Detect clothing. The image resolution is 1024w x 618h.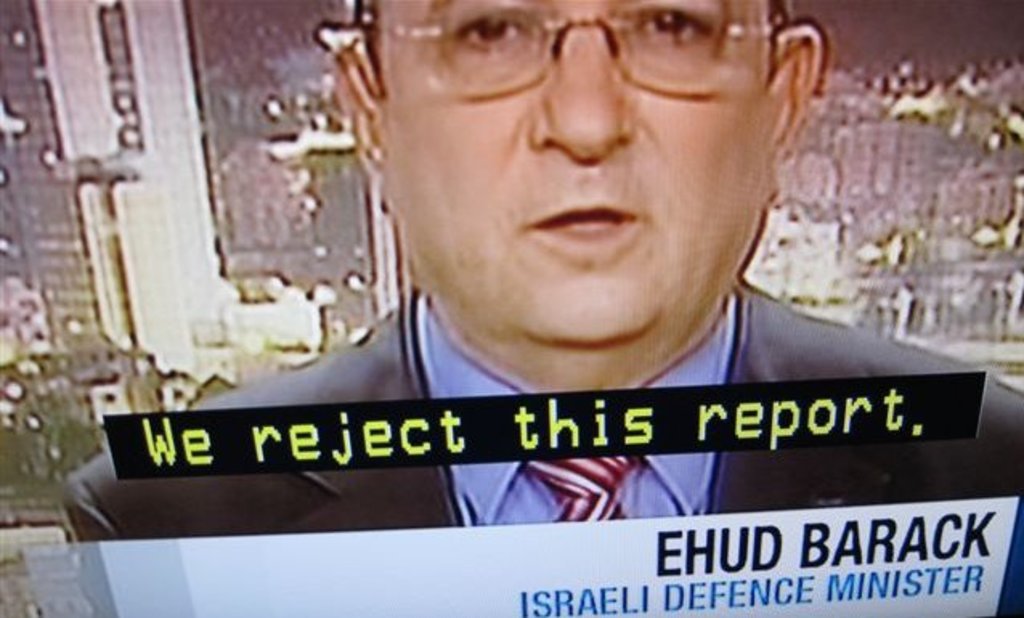
bbox(56, 279, 1022, 616).
